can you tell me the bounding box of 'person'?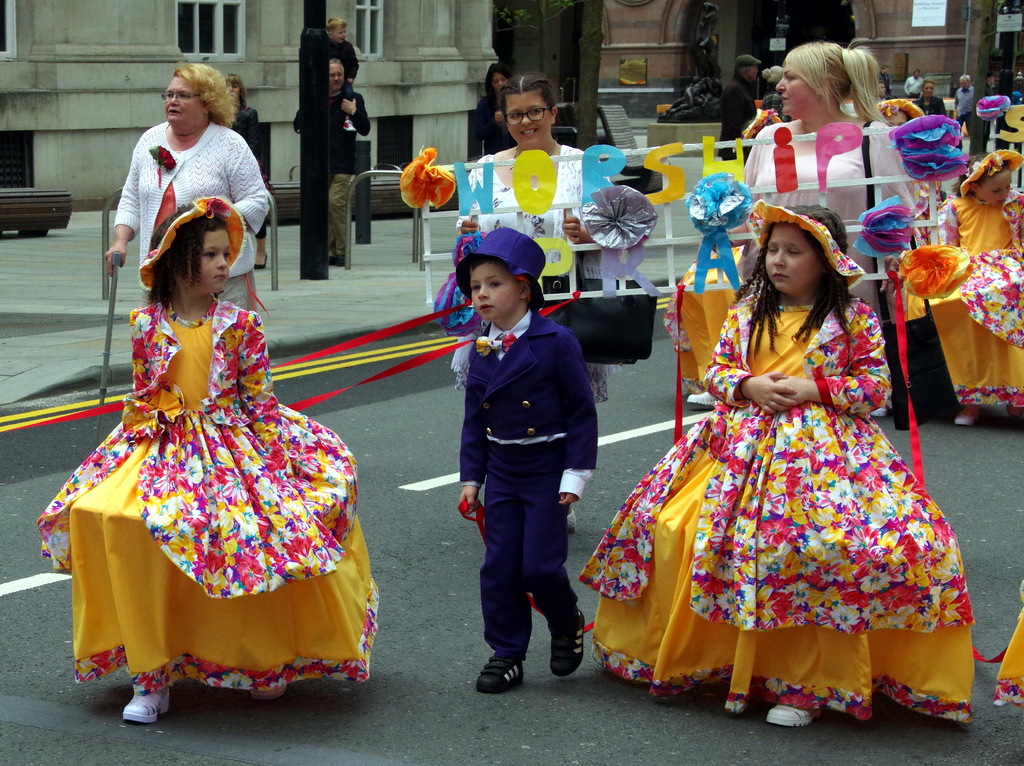
l=37, t=197, r=381, b=738.
